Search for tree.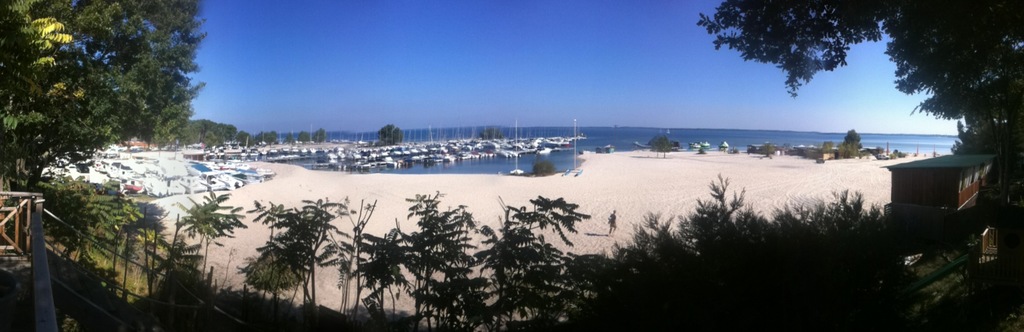
Found at BBox(0, 0, 95, 127).
